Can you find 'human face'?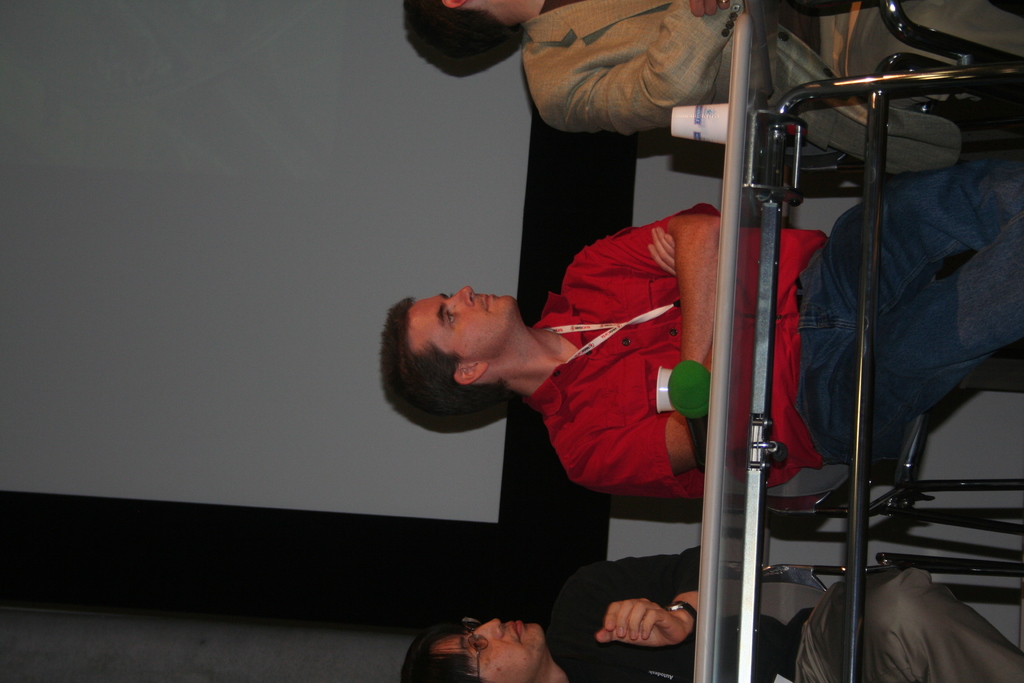
Yes, bounding box: x1=436, y1=620, x2=545, y2=682.
